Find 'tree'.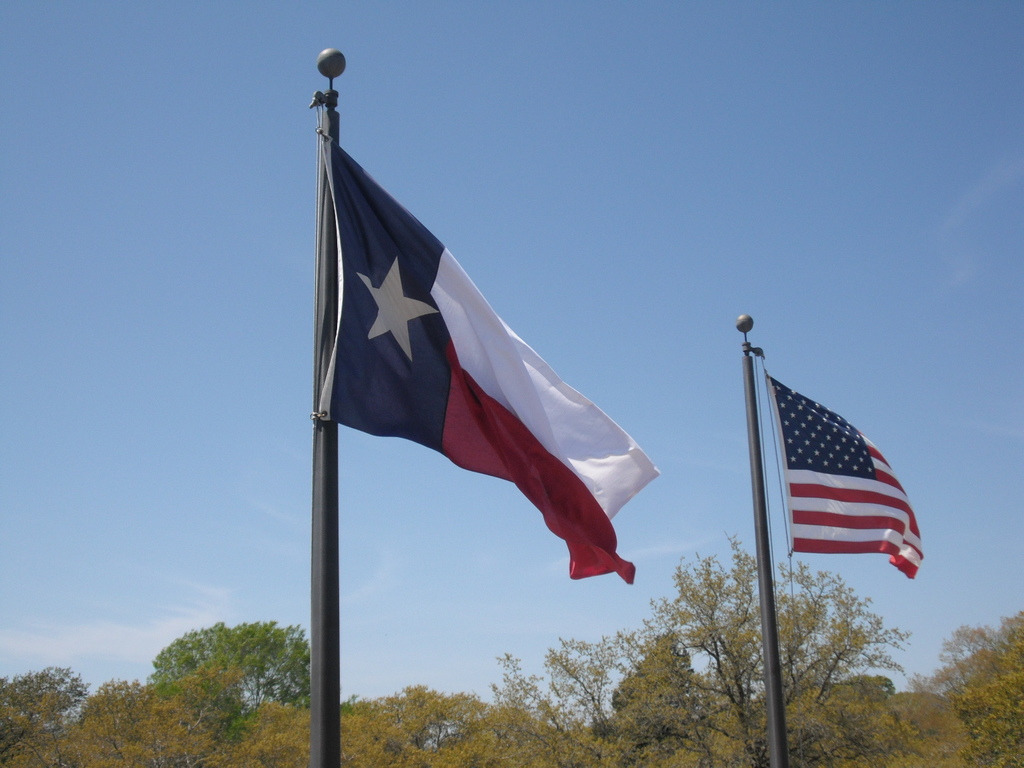
region(772, 557, 1023, 764).
